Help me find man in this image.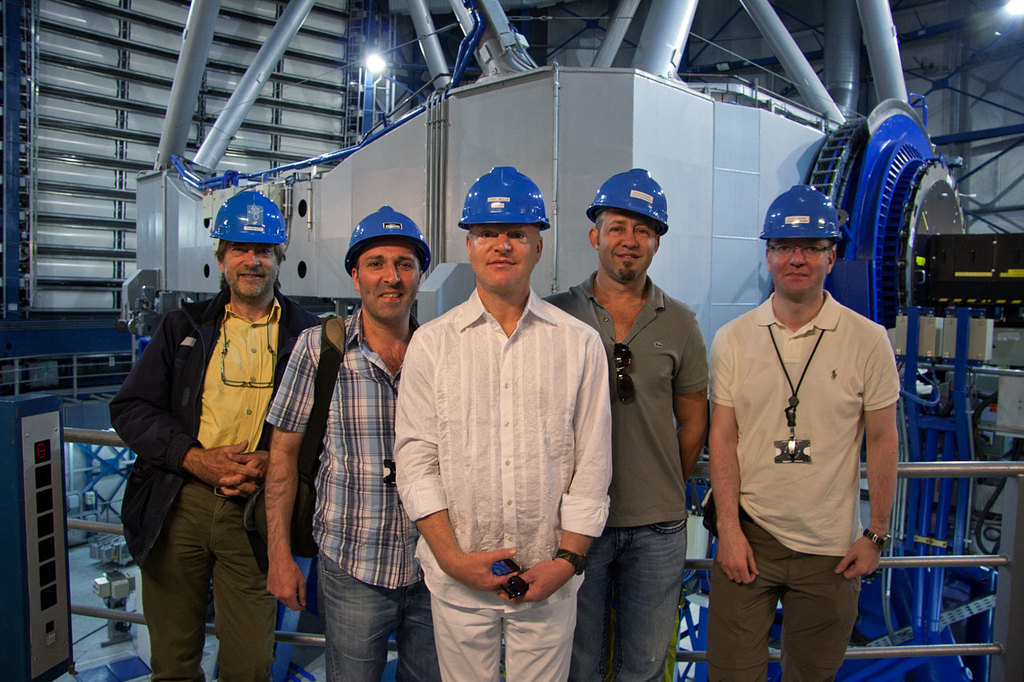
Found it: [704, 166, 914, 678].
